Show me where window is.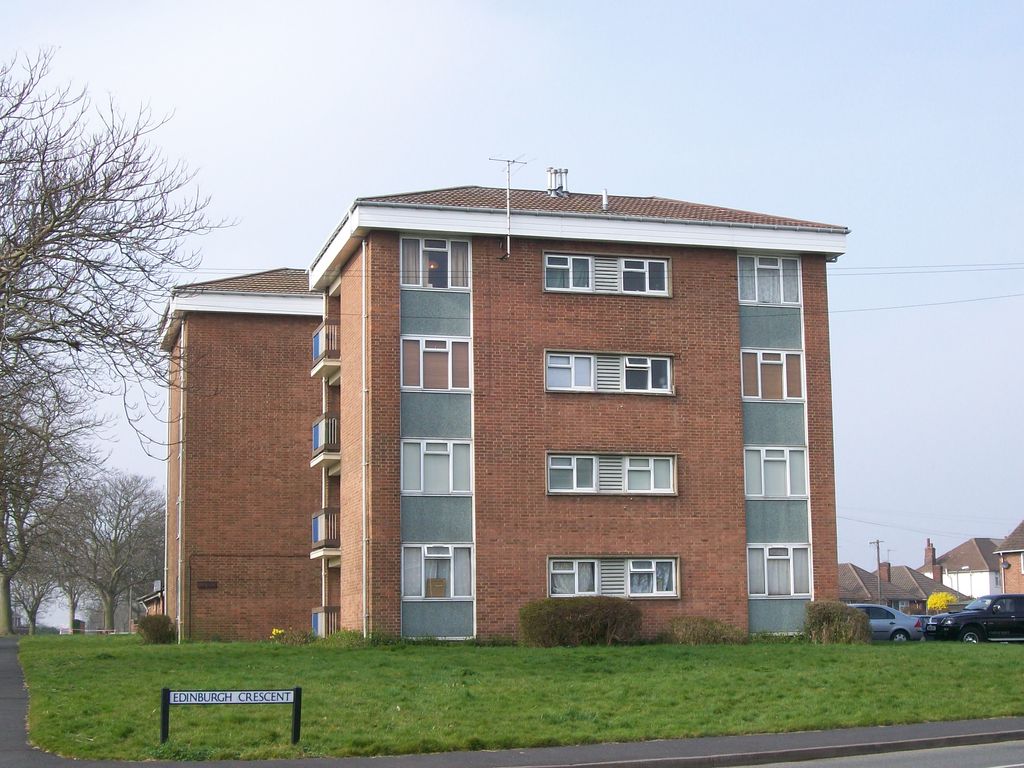
window is at bbox(732, 337, 808, 409).
